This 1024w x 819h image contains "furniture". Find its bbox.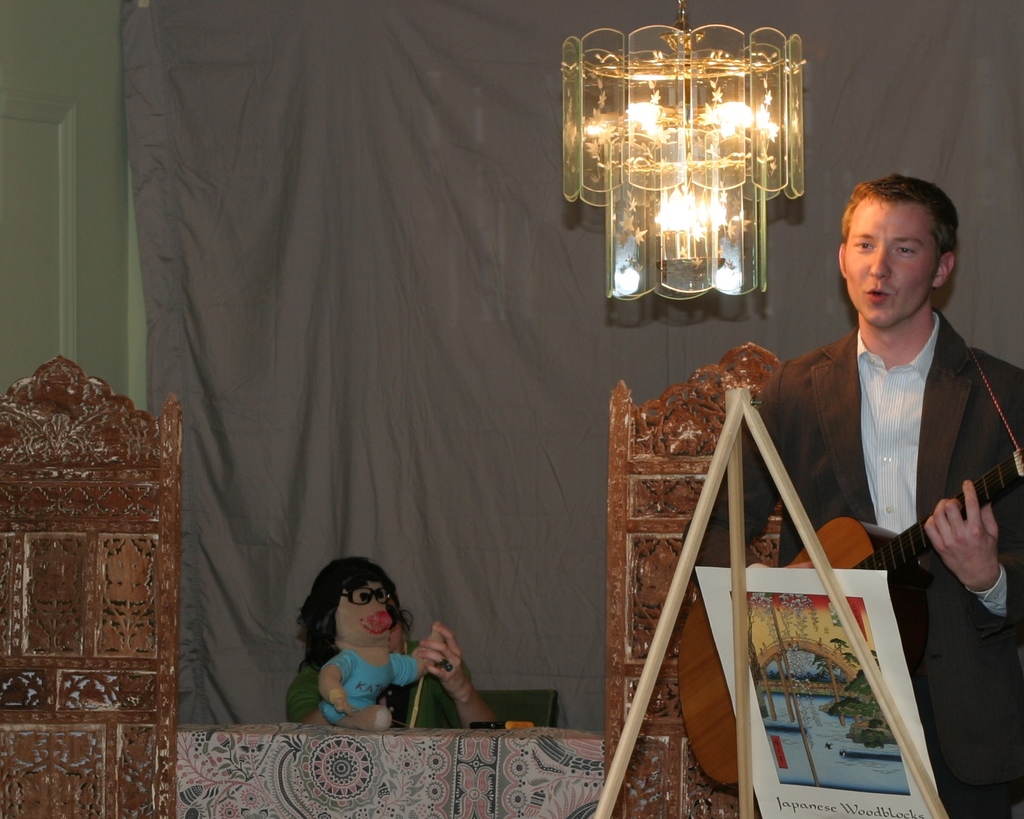
bbox=(476, 690, 559, 726).
